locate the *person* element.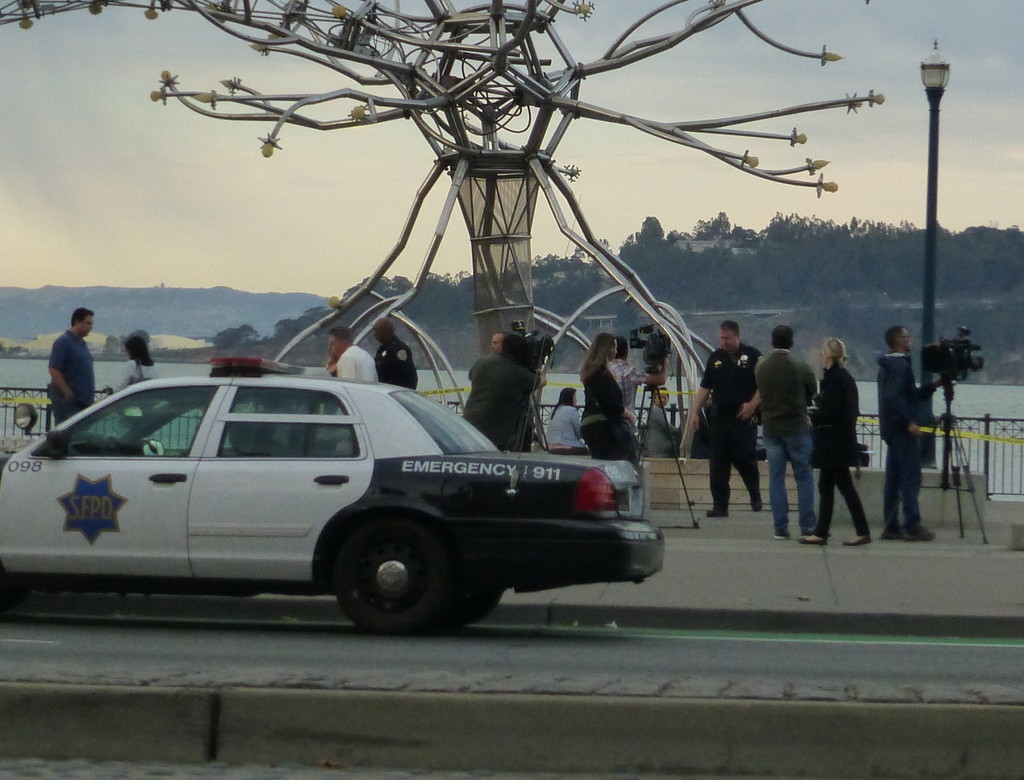
Element bbox: pyautogui.locateOnScreen(639, 390, 678, 462).
